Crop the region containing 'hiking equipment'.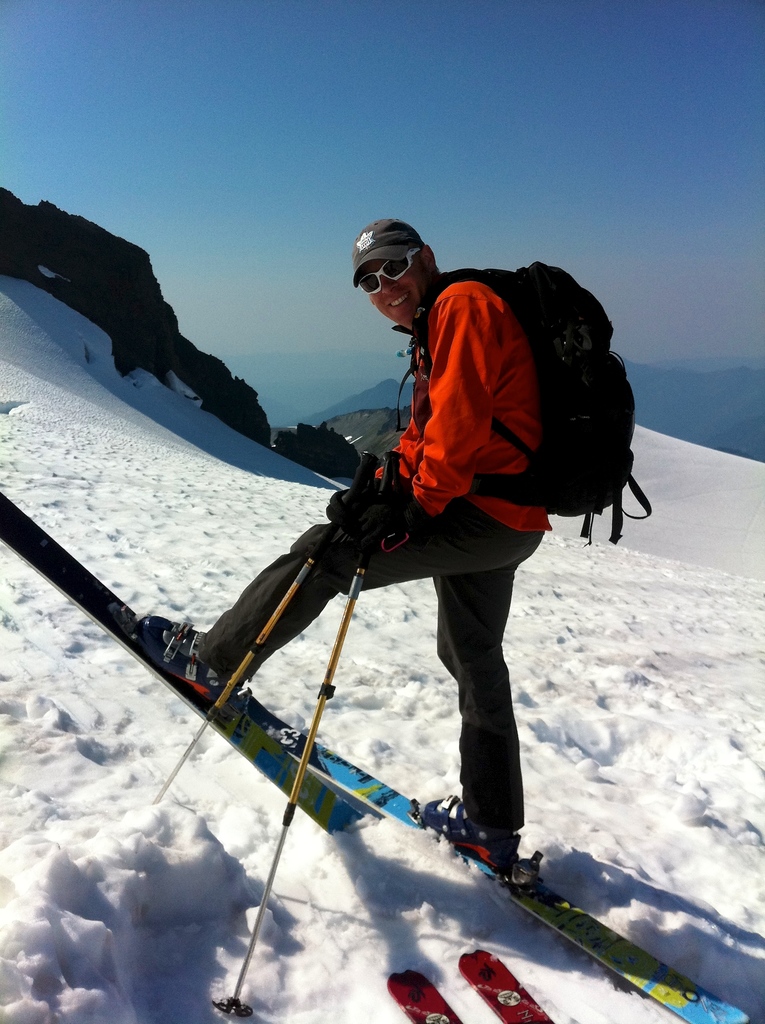
Crop region: rect(146, 549, 321, 812).
